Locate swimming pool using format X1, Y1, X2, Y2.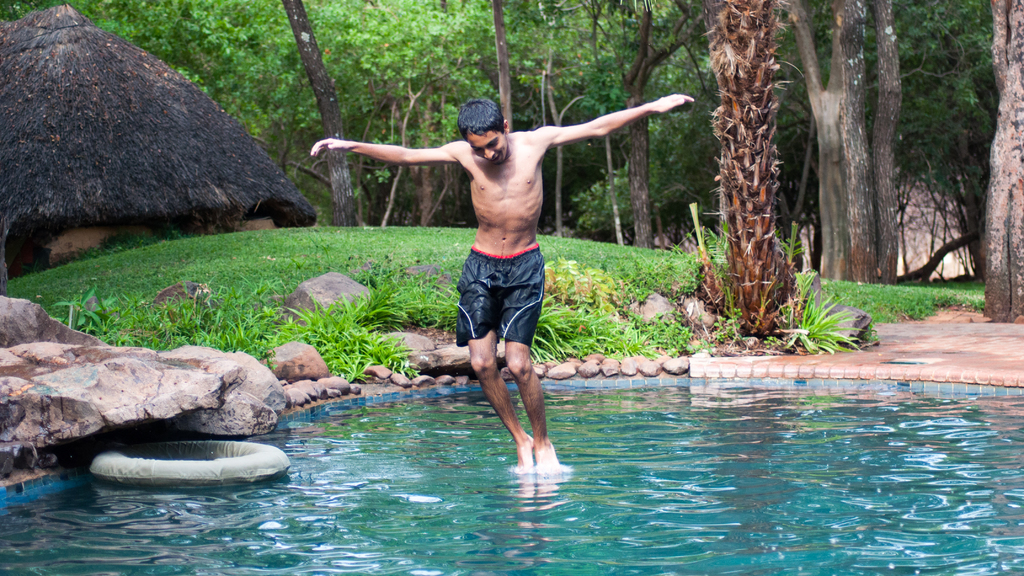
138, 191, 931, 545.
